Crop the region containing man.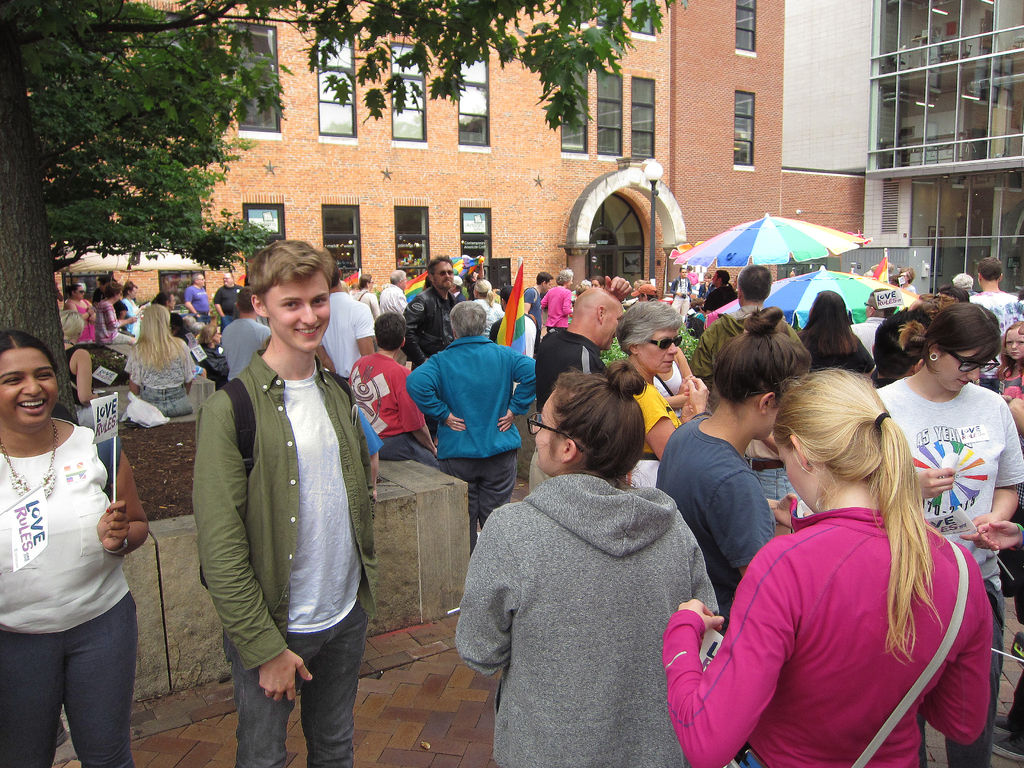
Crop region: <bbox>669, 270, 694, 321</bbox>.
